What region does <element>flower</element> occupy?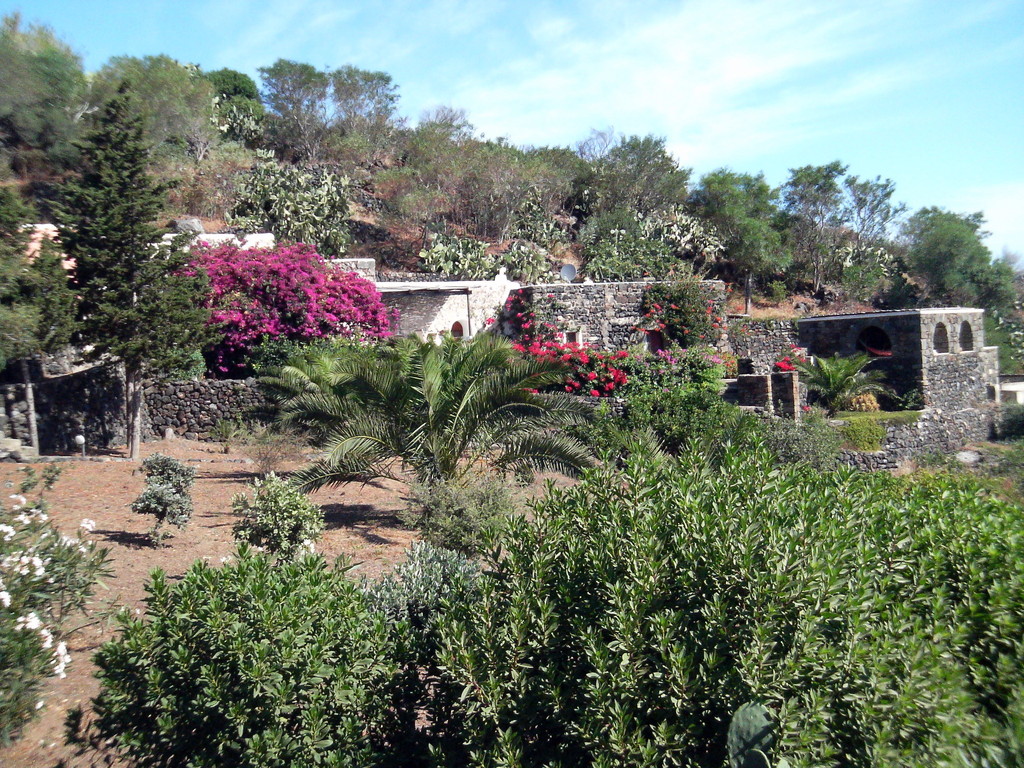
[x1=13, y1=511, x2=31, y2=527].
